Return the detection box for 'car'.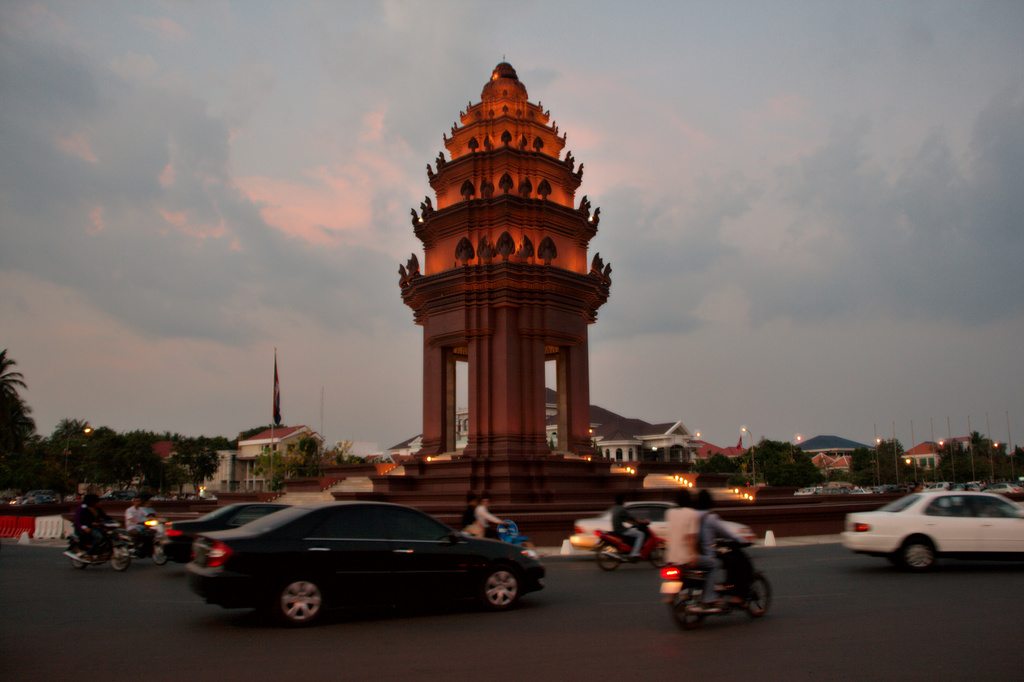
box=[570, 501, 761, 566].
